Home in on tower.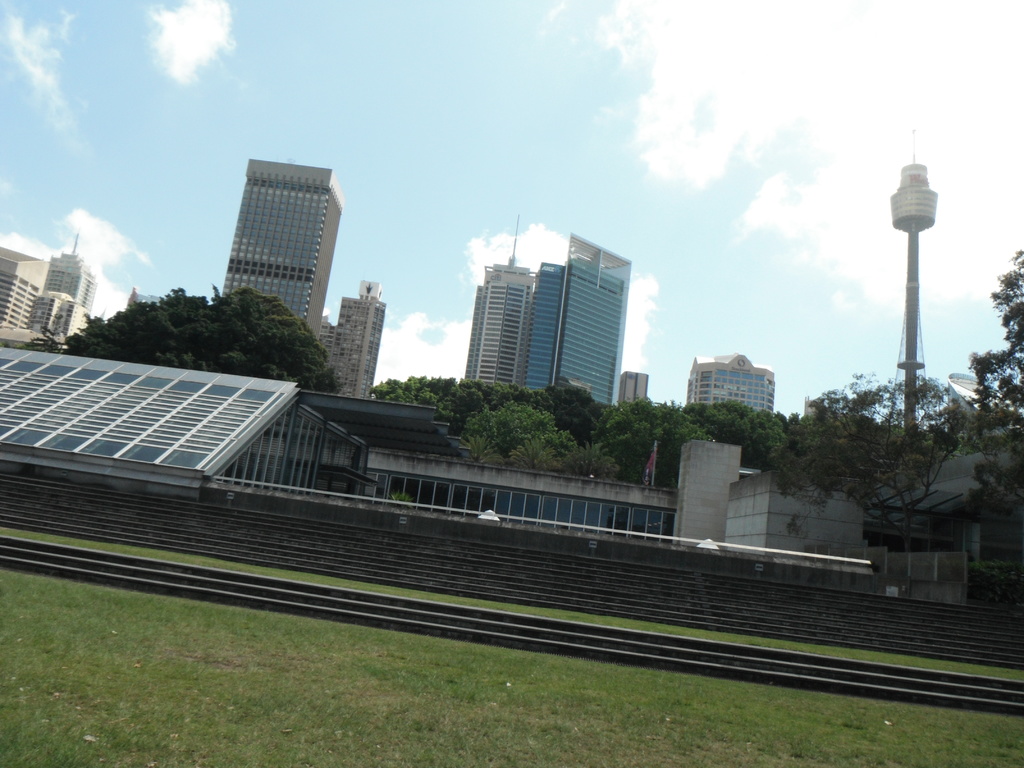
Homed in at x1=222 y1=166 x2=346 y2=338.
